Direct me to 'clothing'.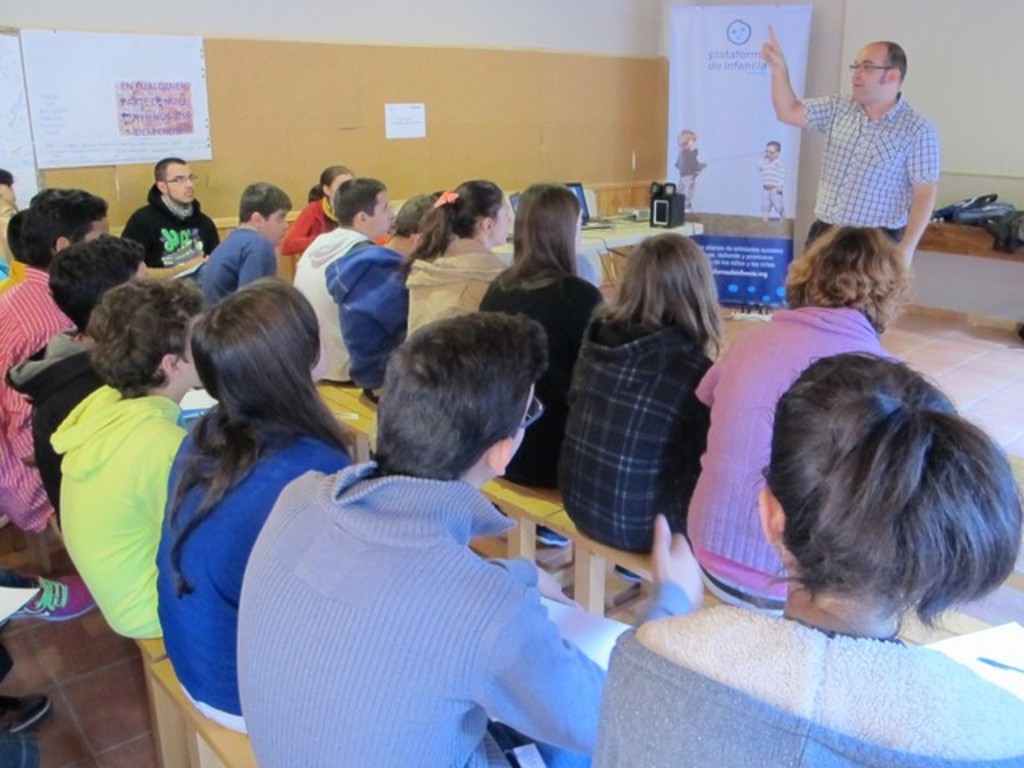
Direction: (left=0, top=264, right=75, bottom=518).
